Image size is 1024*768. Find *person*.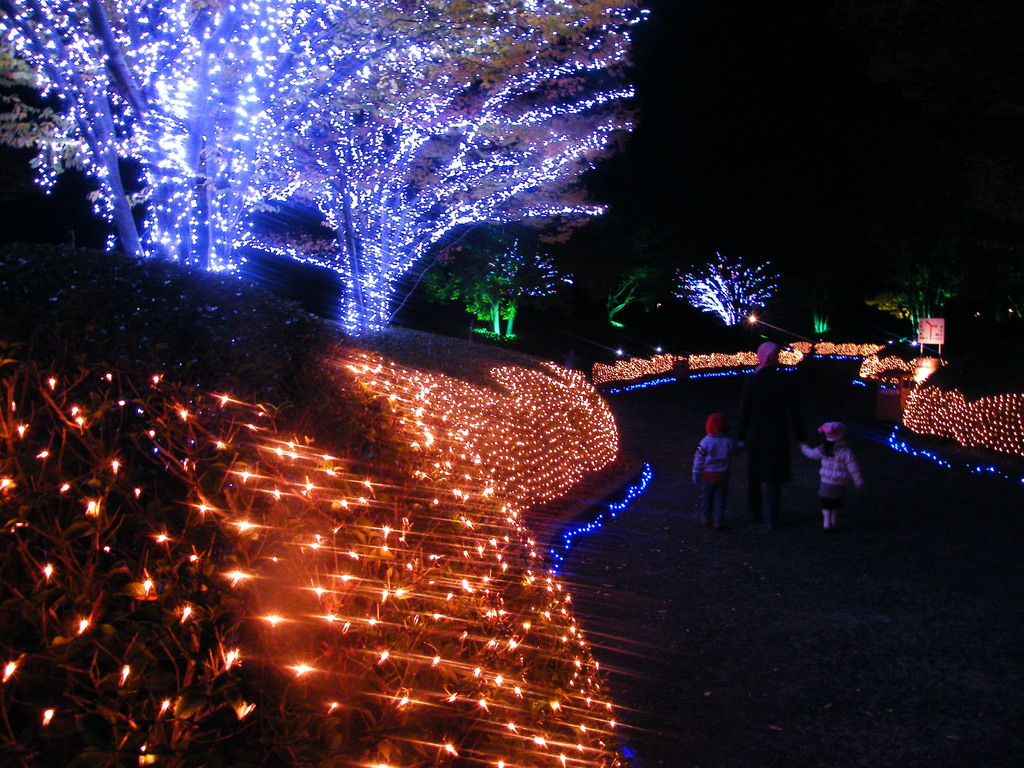
region(690, 412, 742, 528).
